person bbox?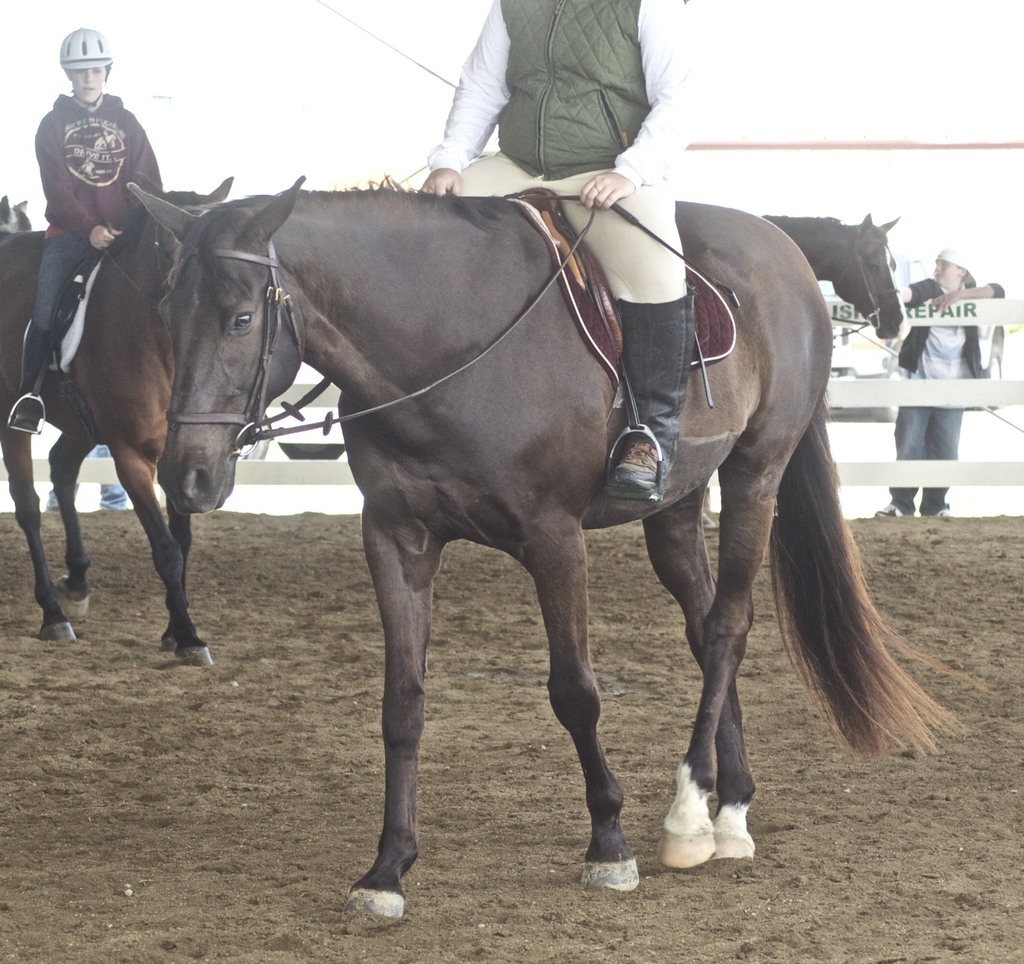
region(871, 248, 1014, 521)
